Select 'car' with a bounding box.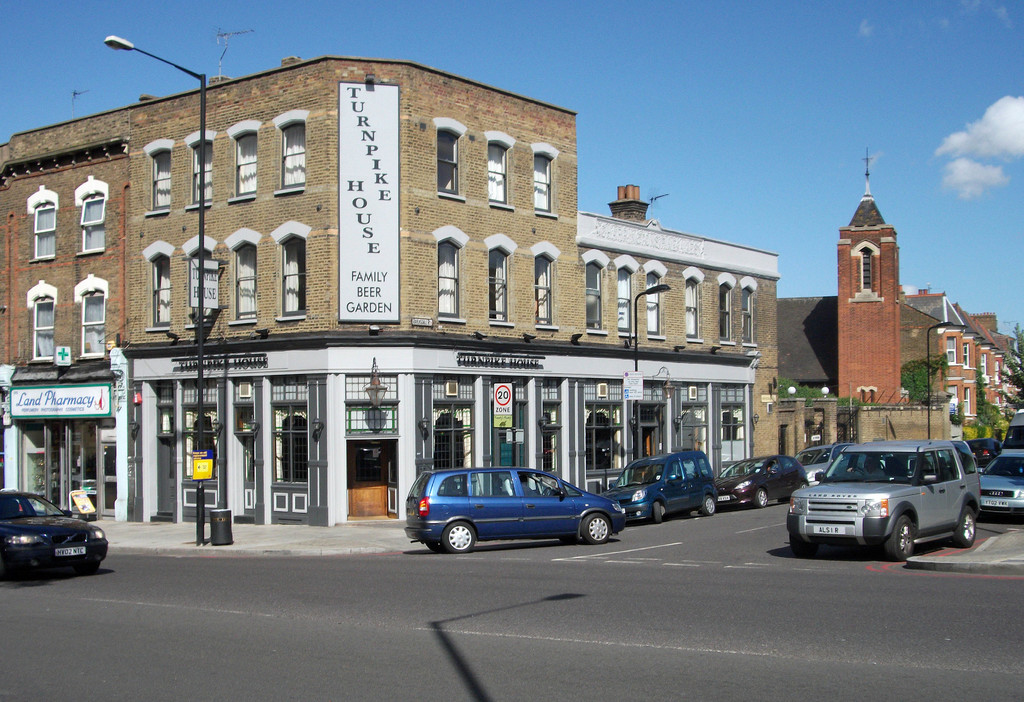
bbox=[597, 449, 719, 523].
